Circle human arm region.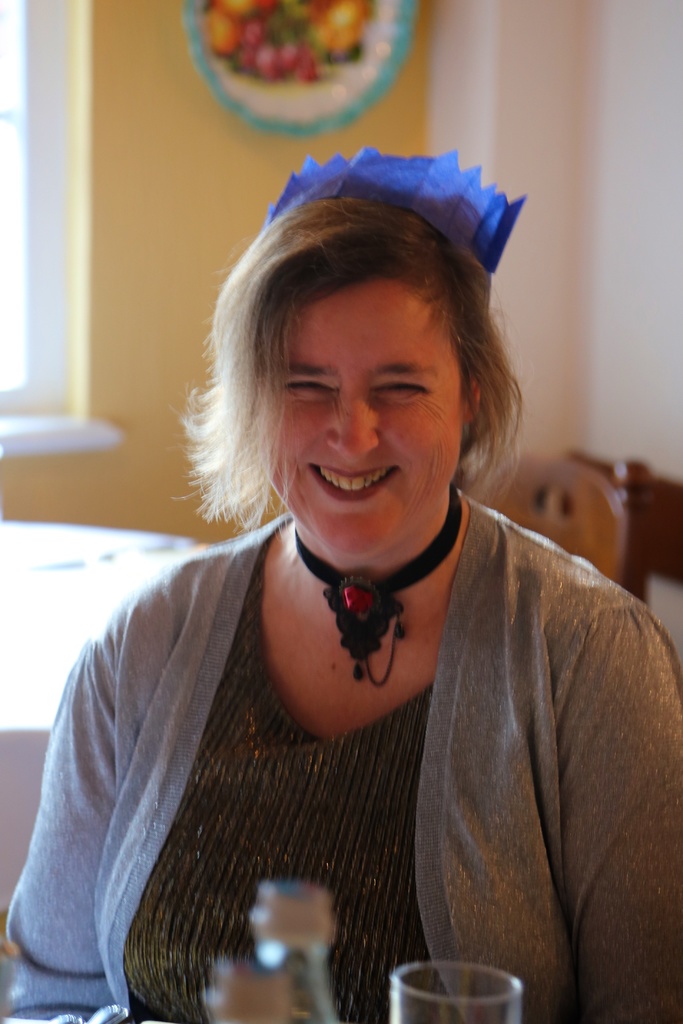
Region: Rect(26, 642, 130, 1014).
